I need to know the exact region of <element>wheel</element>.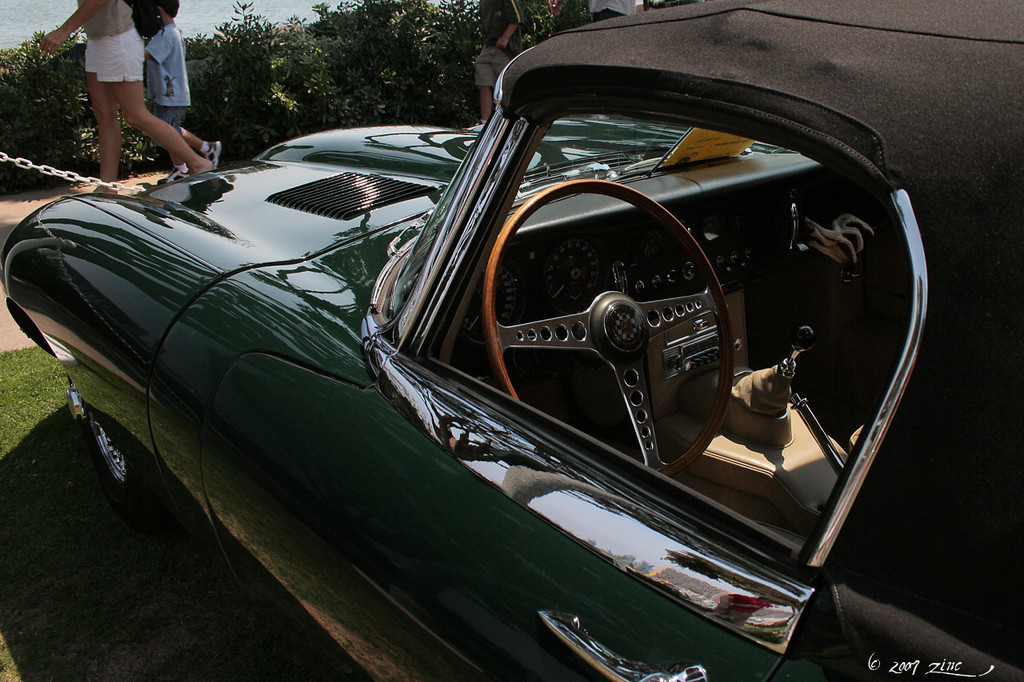
Region: detection(479, 180, 735, 477).
